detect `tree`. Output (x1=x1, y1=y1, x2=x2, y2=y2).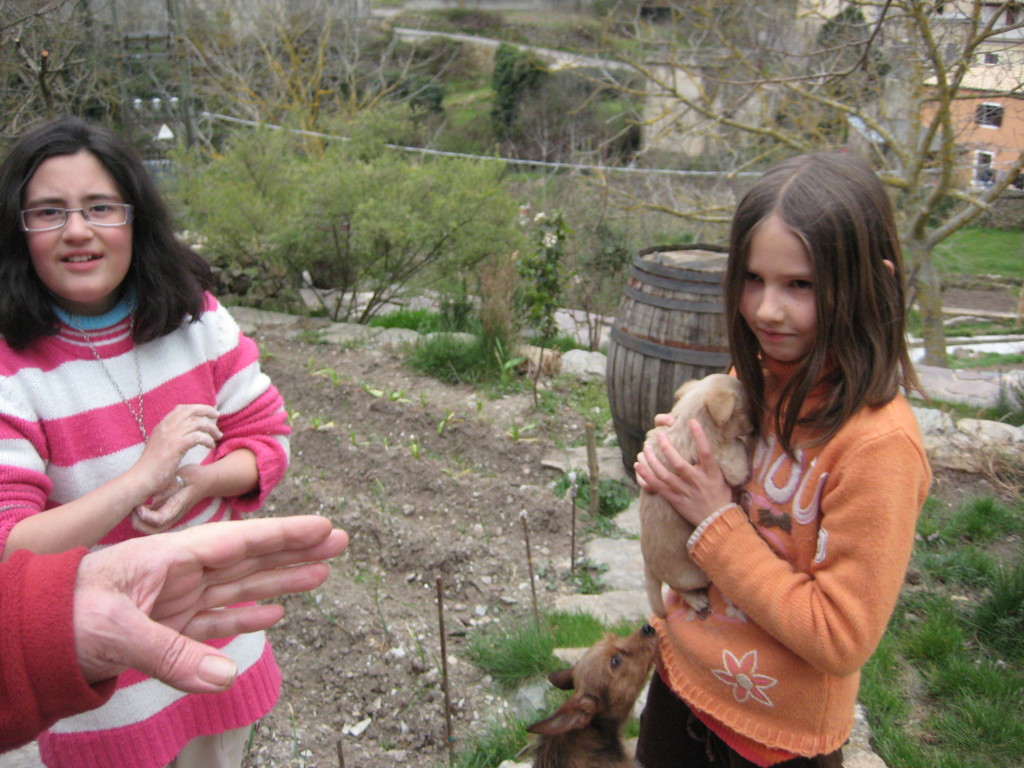
(x1=184, y1=111, x2=529, y2=321).
